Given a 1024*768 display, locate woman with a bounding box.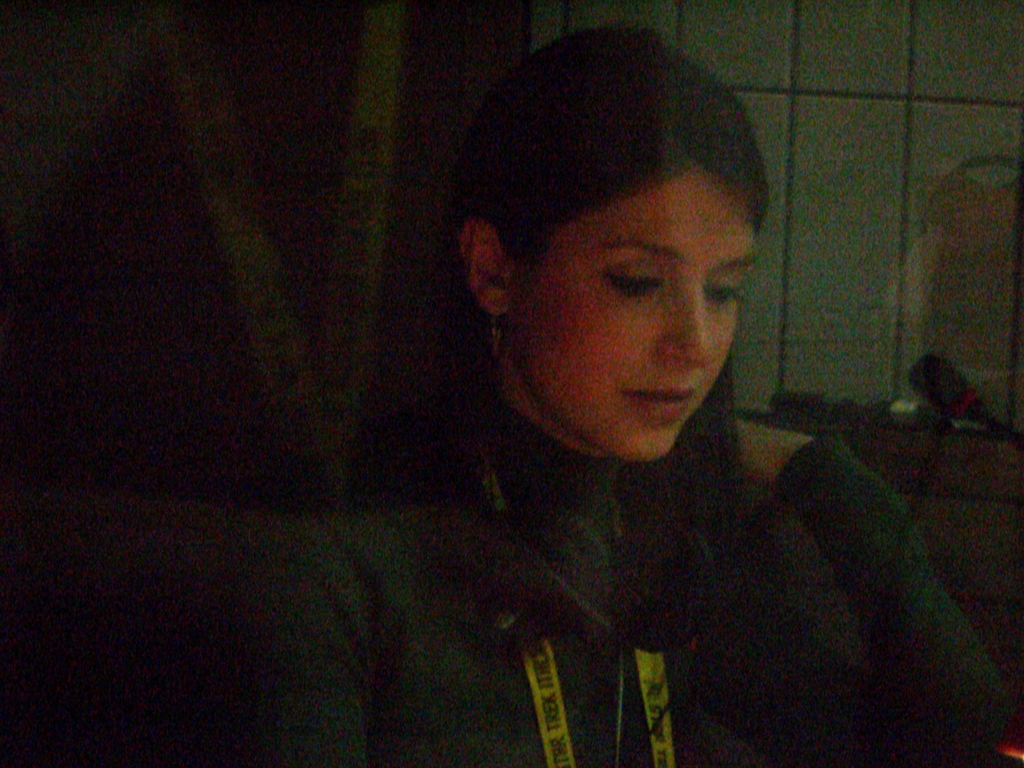
Located: <region>188, 19, 1021, 767</region>.
